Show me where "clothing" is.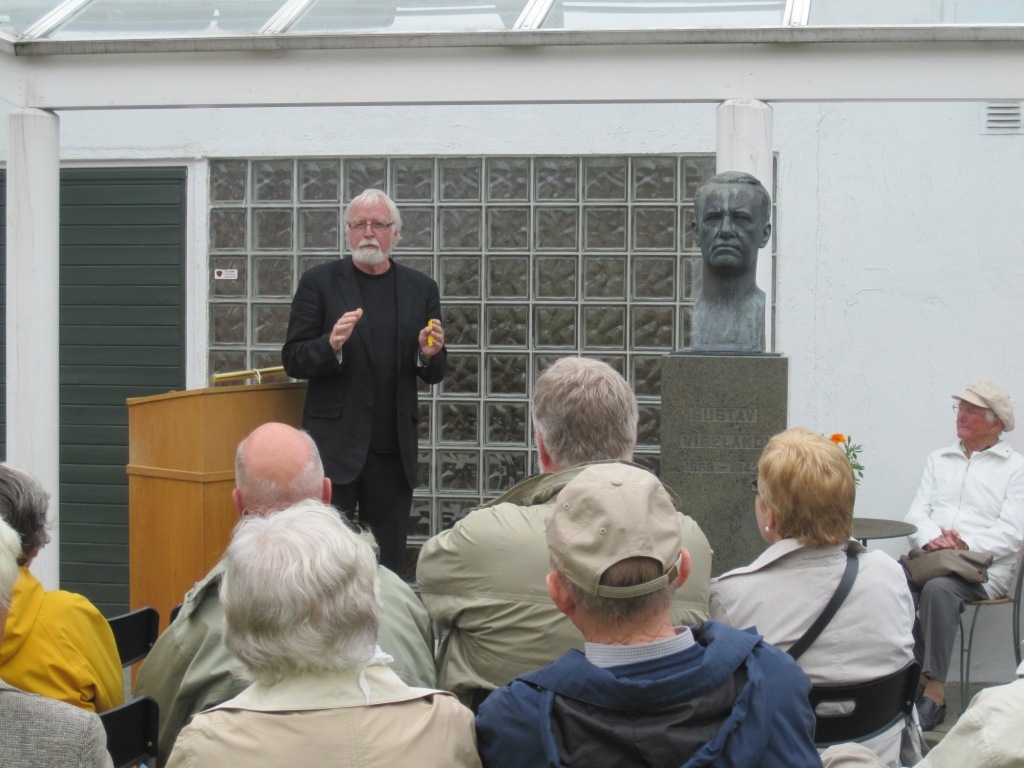
"clothing" is at crop(472, 642, 823, 763).
